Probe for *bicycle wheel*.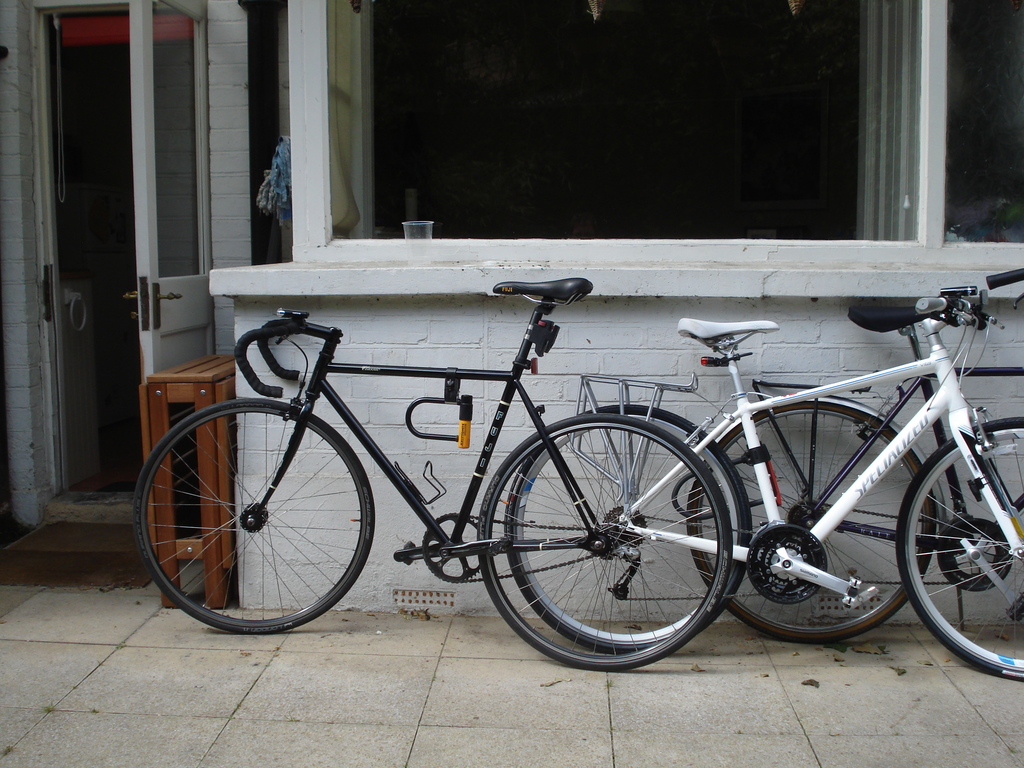
Probe result: <box>502,408,758,649</box>.
